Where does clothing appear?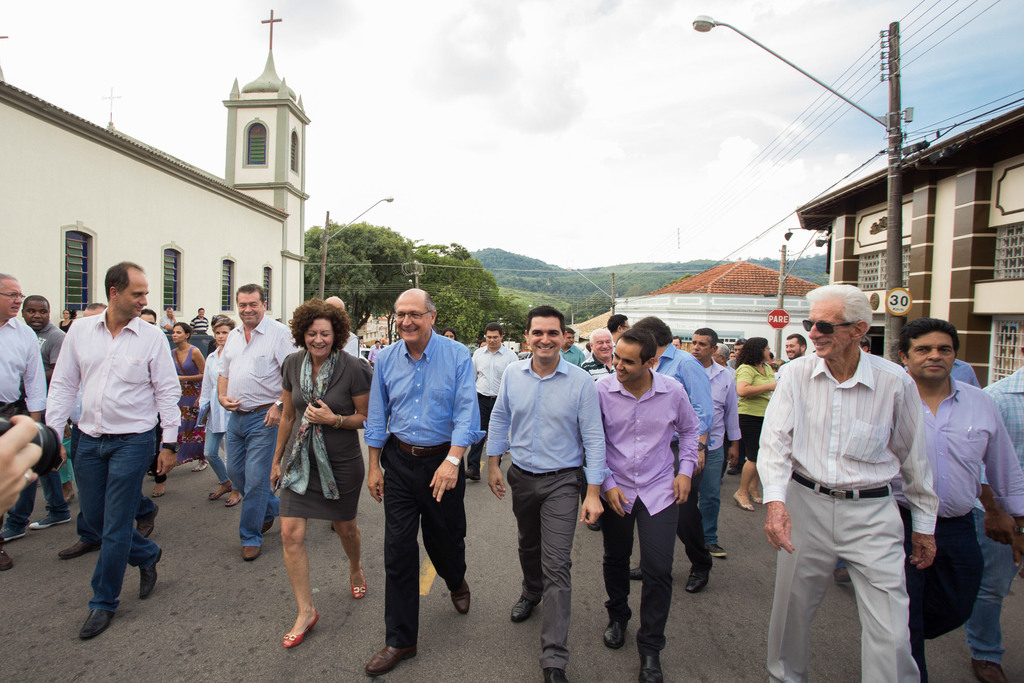
Appears at region(982, 361, 1023, 673).
